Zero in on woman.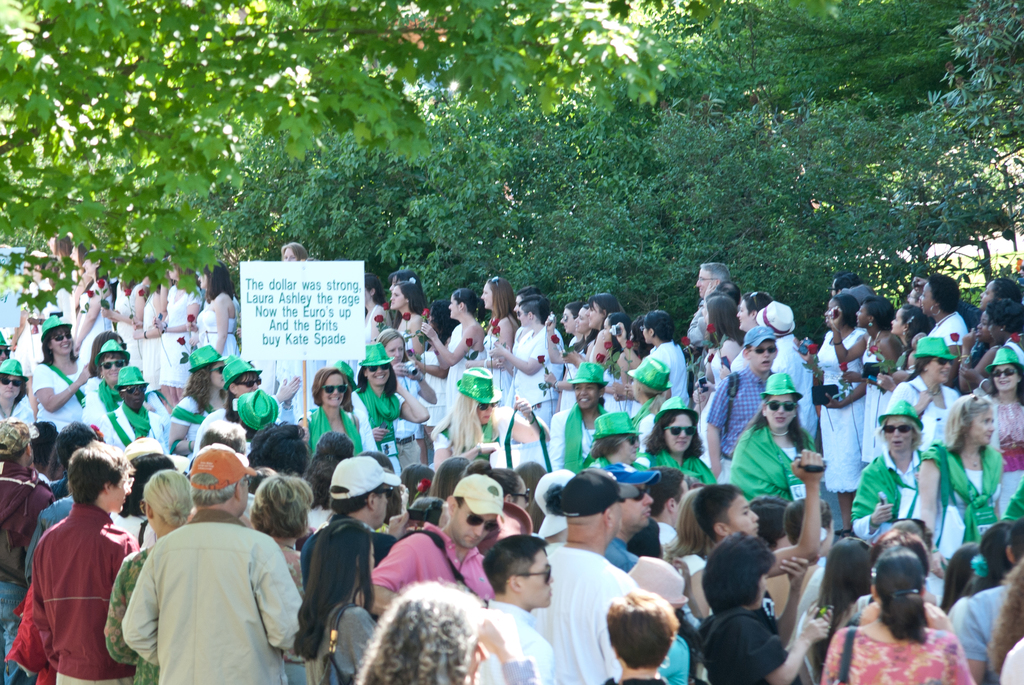
Zeroed in: pyautogui.locateOnScreen(374, 328, 438, 467).
